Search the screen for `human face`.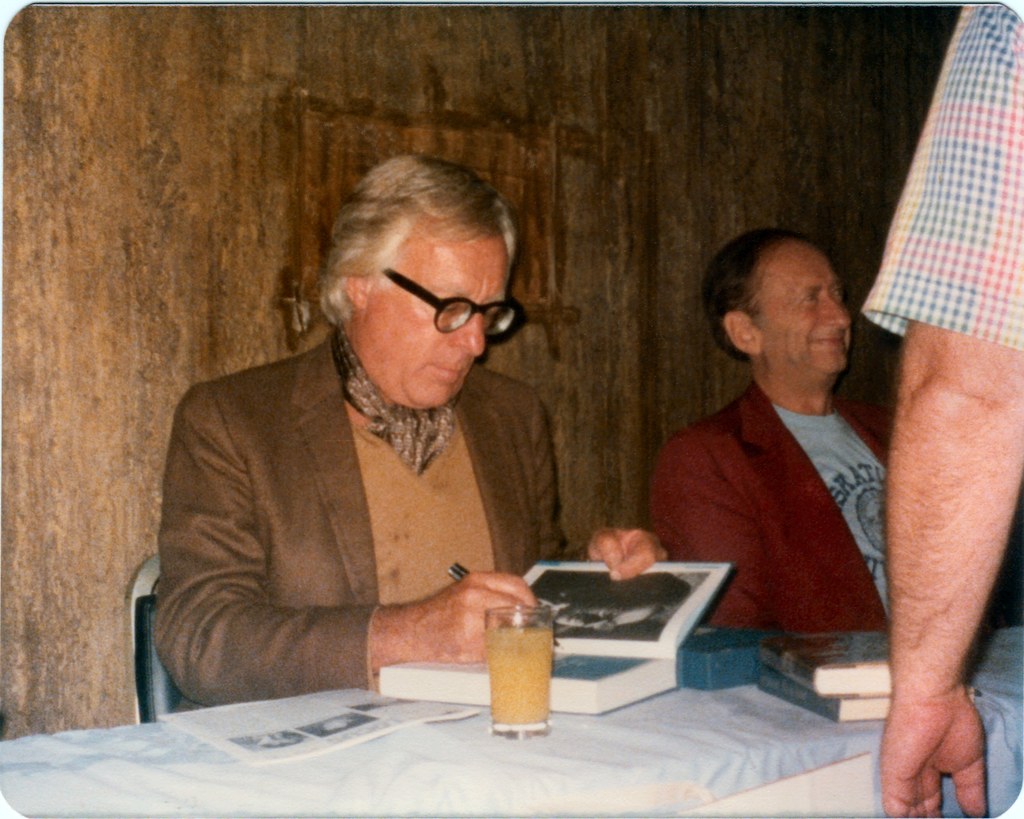
Found at box(766, 238, 854, 374).
